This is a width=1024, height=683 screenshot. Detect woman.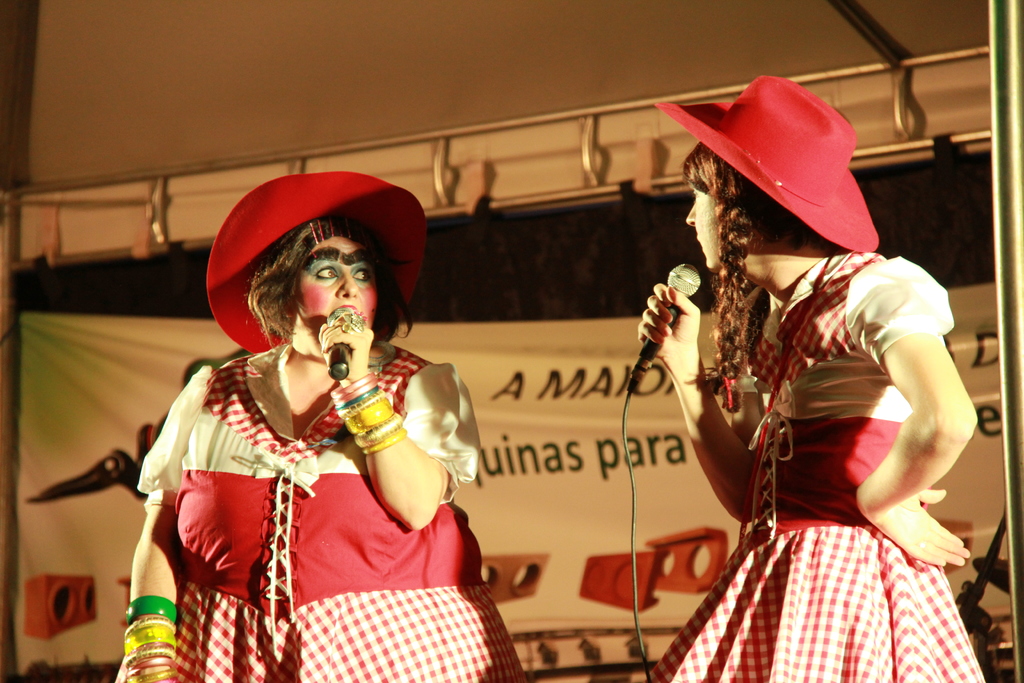
detection(97, 231, 545, 653).
